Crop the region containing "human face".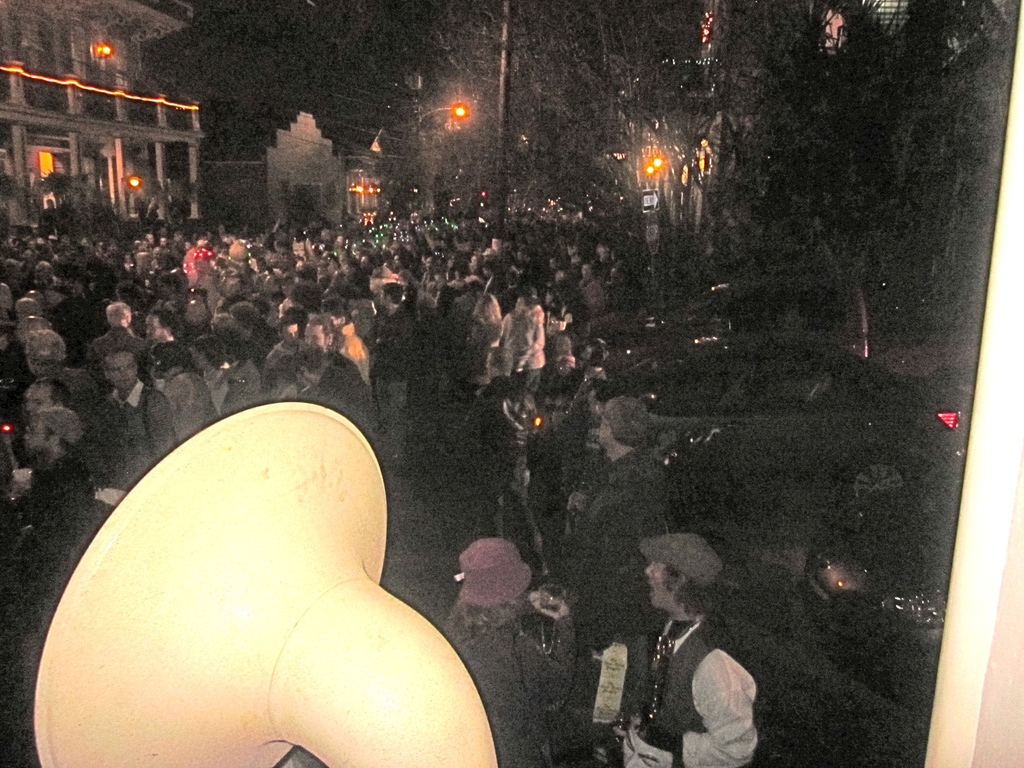
Crop region: 112,352,136,392.
